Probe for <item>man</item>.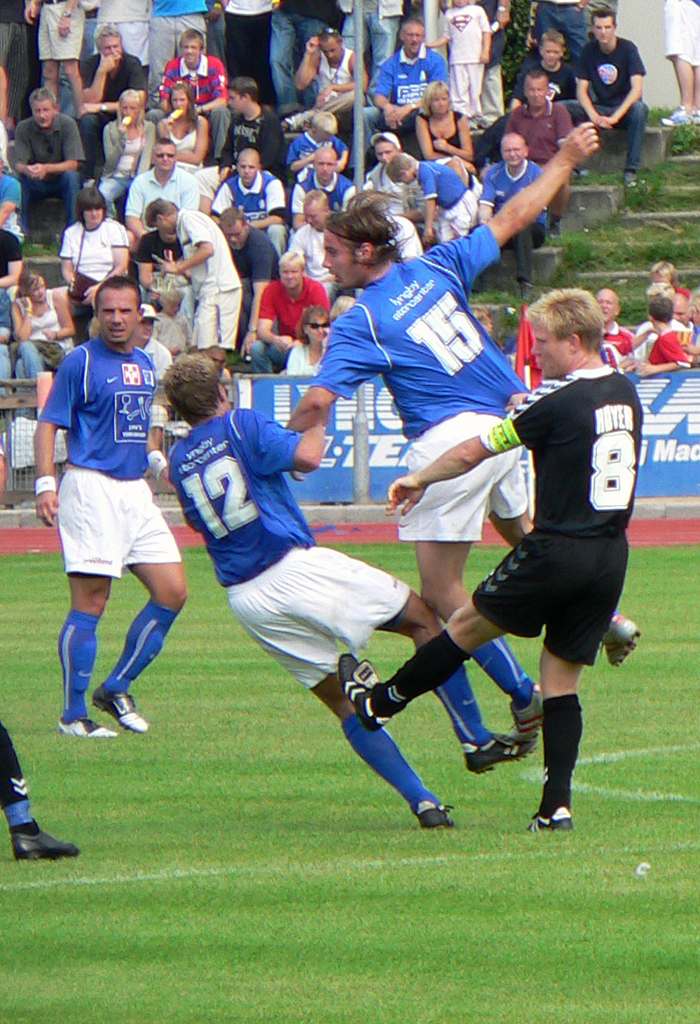
Probe result: [x1=100, y1=130, x2=211, y2=247].
